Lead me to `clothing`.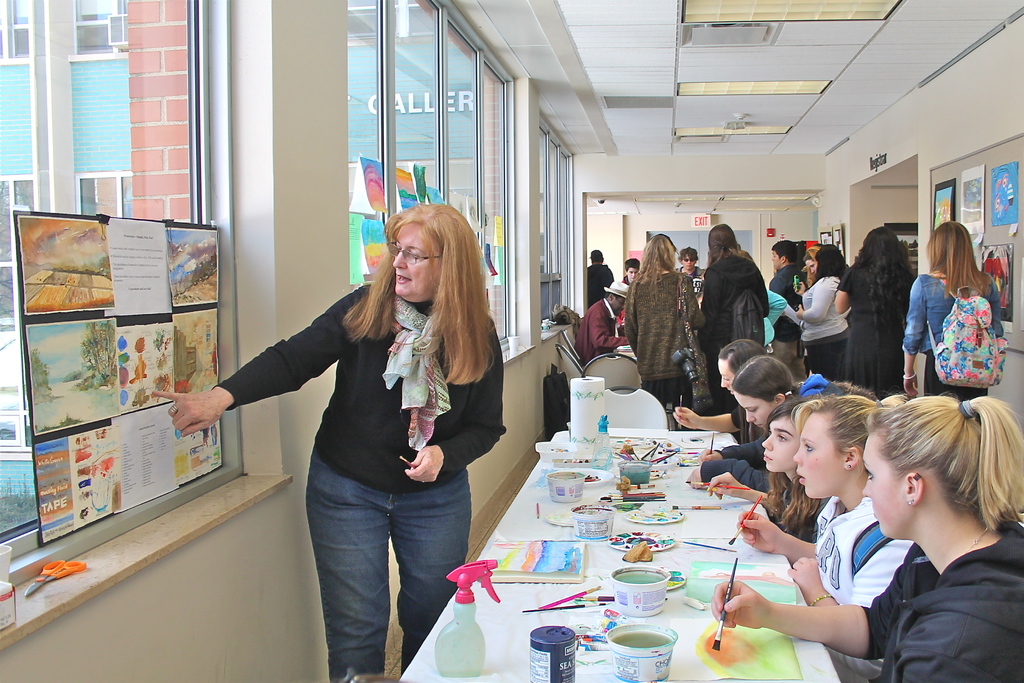
Lead to [844,259,910,391].
